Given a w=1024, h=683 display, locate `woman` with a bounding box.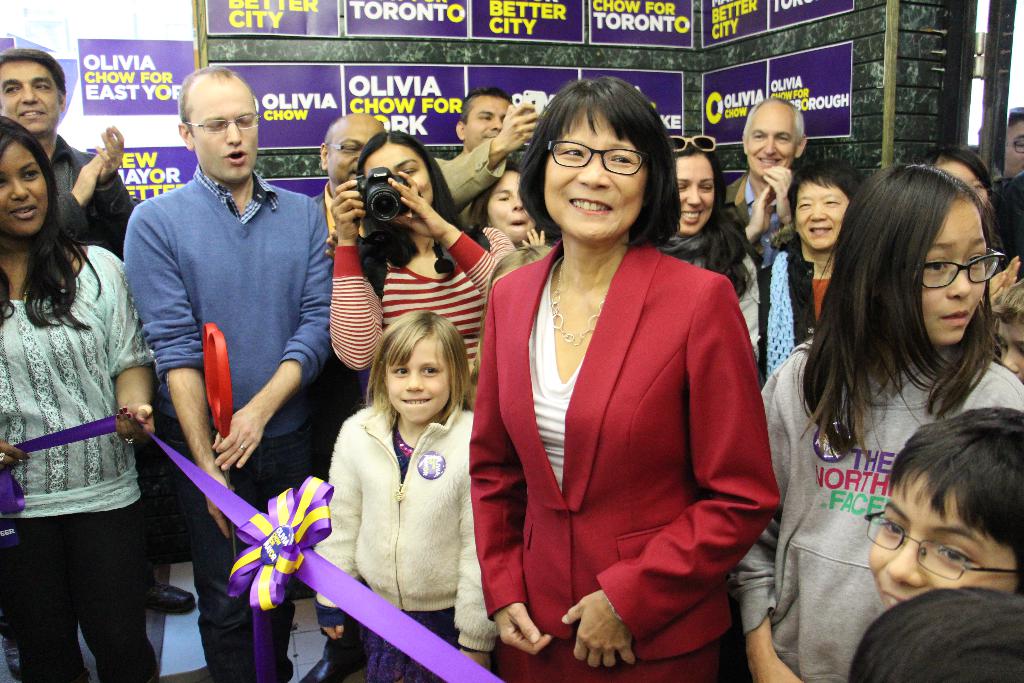
Located: (left=315, top=129, right=519, bottom=403).
